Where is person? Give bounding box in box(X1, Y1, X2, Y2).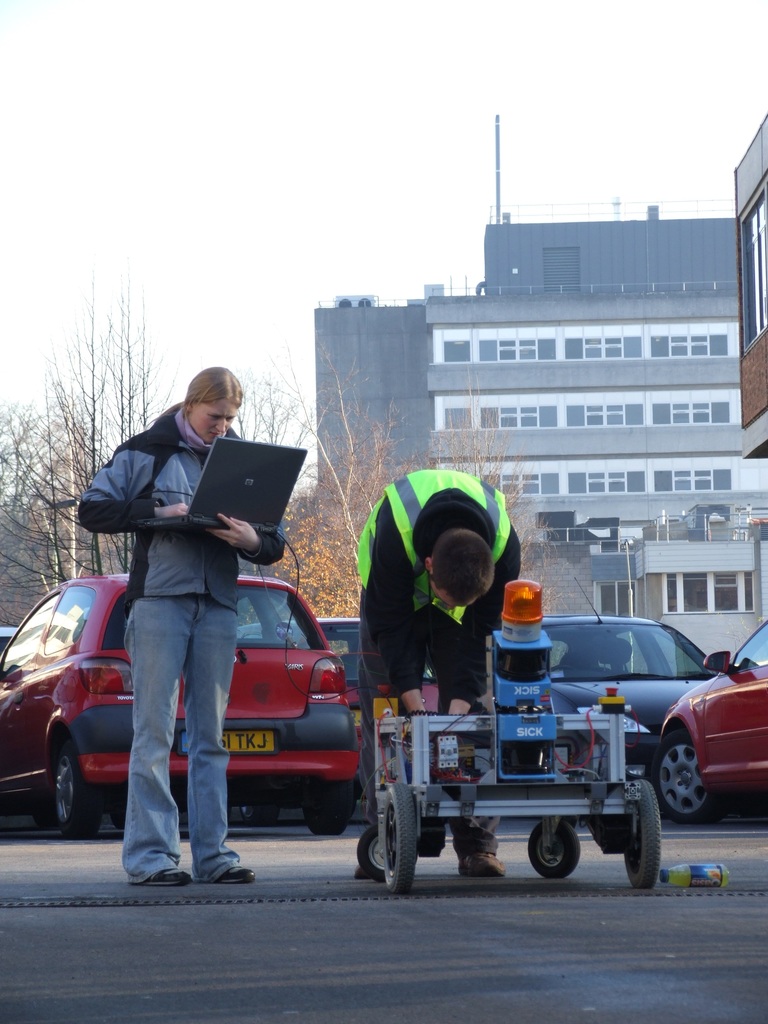
box(357, 467, 530, 892).
